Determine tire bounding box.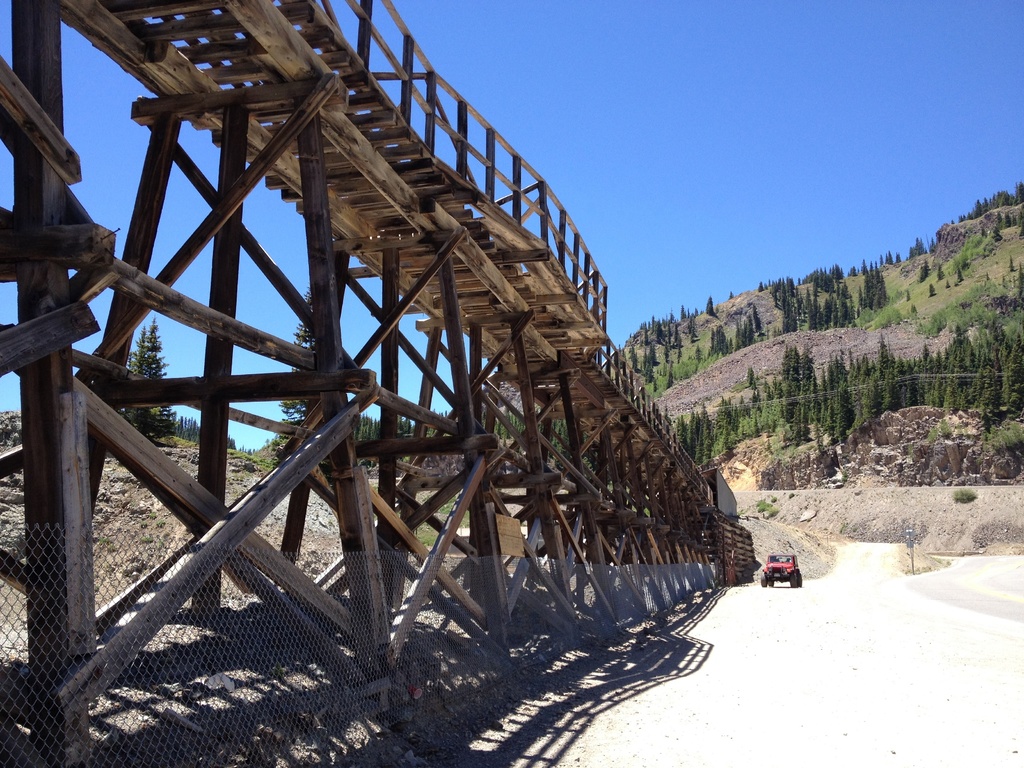
Determined: bbox=(787, 572, 797, 585).
